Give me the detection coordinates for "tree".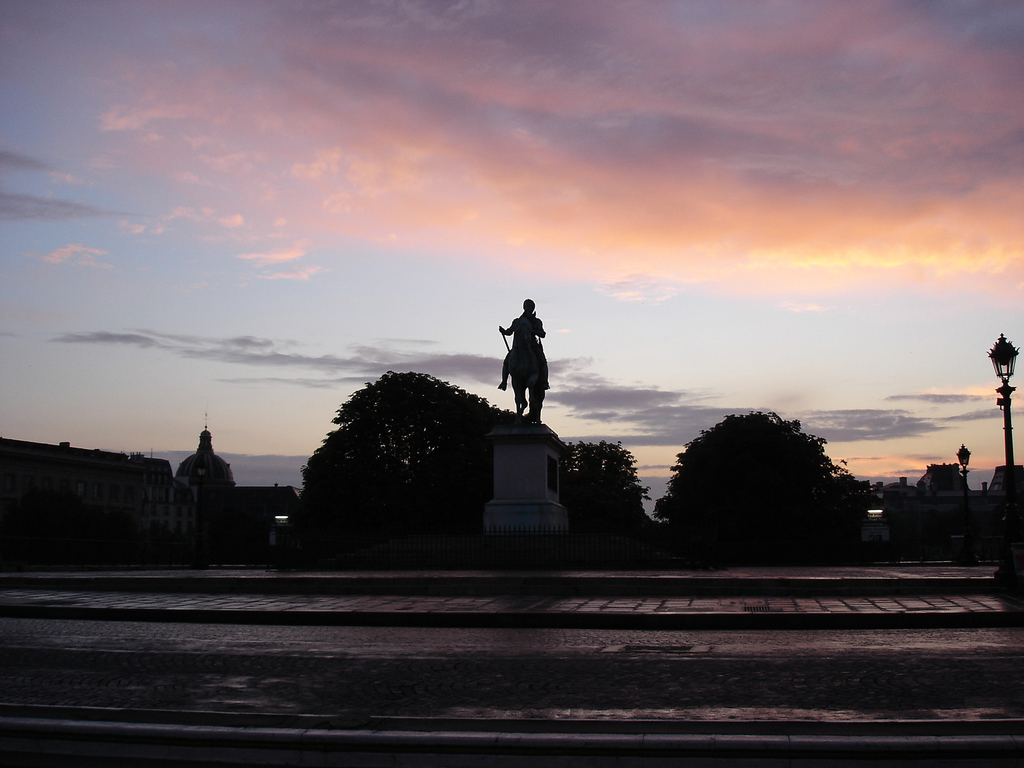
bbox=[666, 396, 881, 554].
